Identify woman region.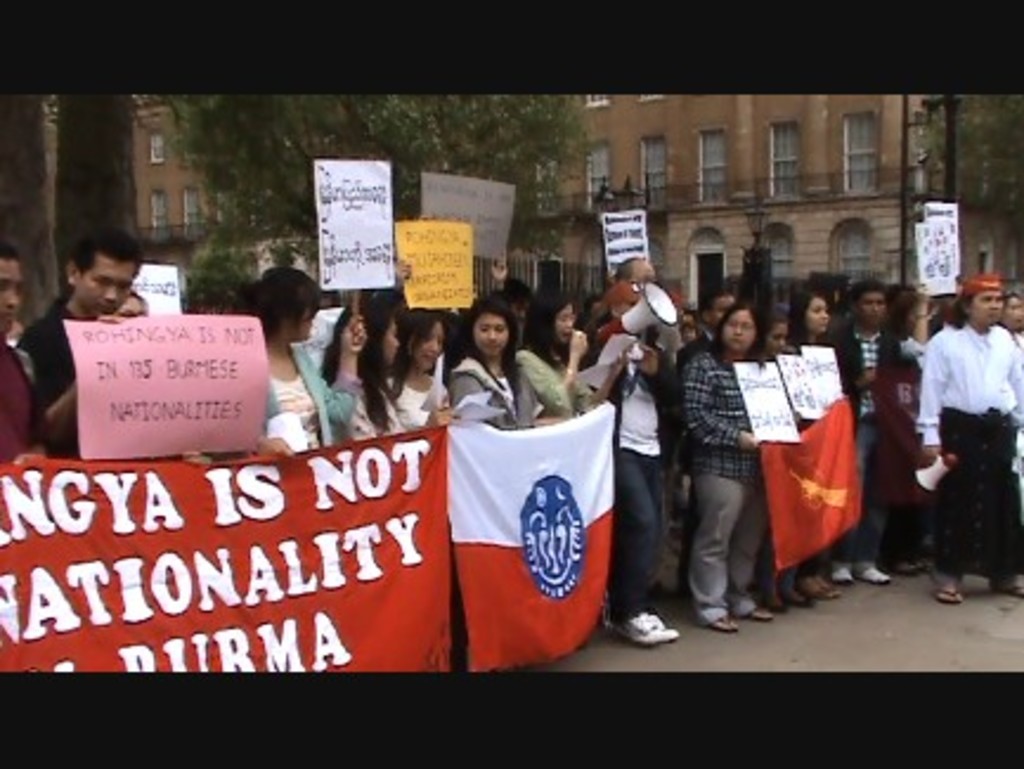
Region: locate(378, 296, 459, 426).
